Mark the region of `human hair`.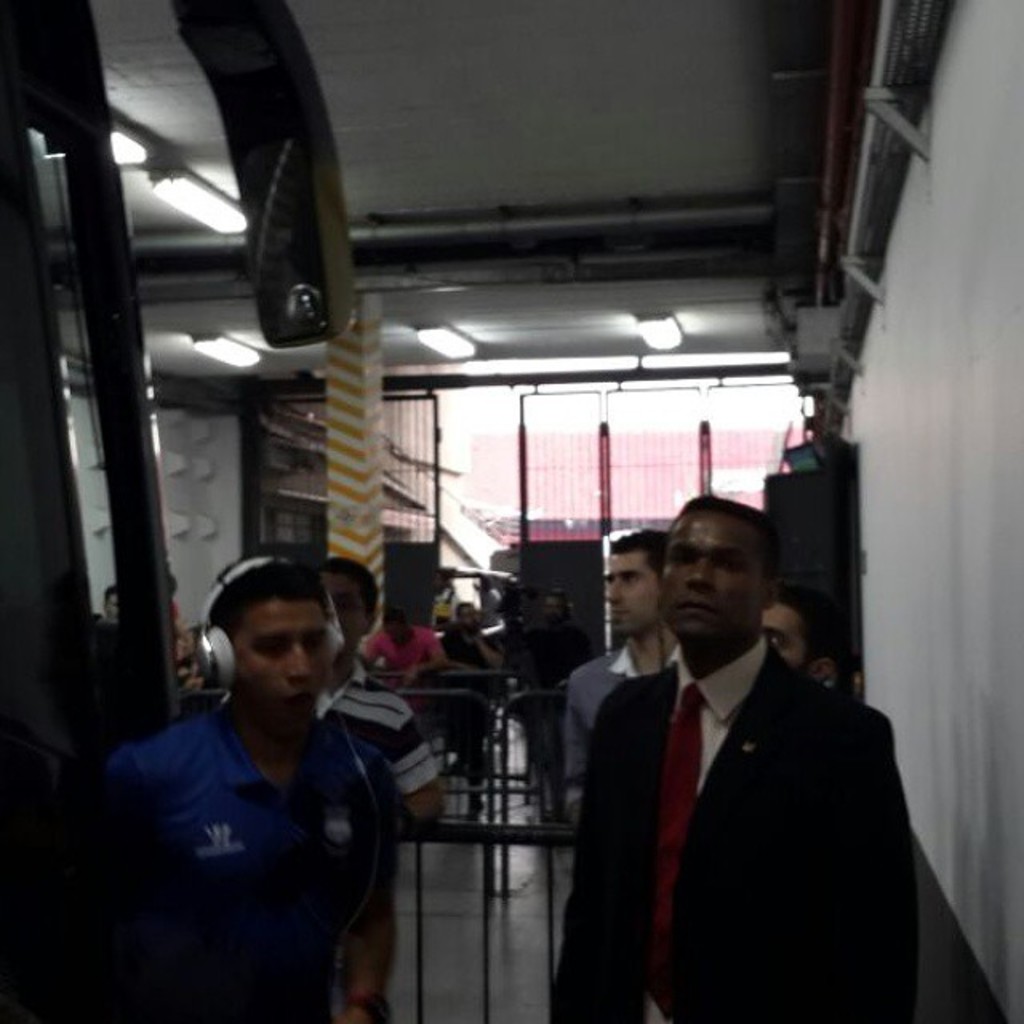
Region: Rect(786, 594, 856, 680).
